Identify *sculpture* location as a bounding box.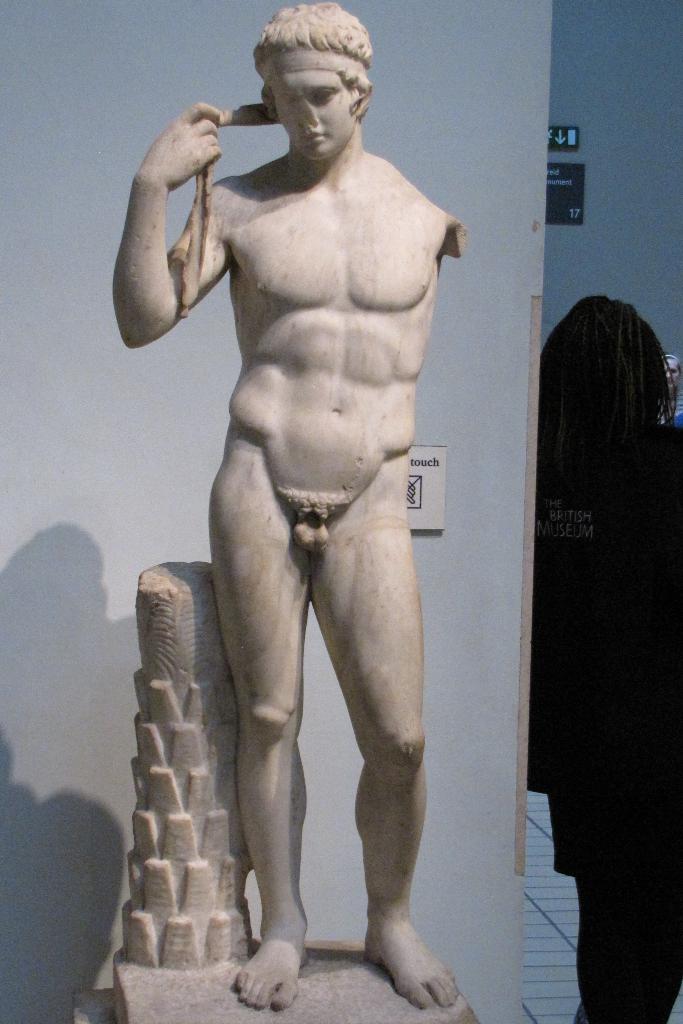
<bbox>104, 24, 493, 1004</bbox>.
